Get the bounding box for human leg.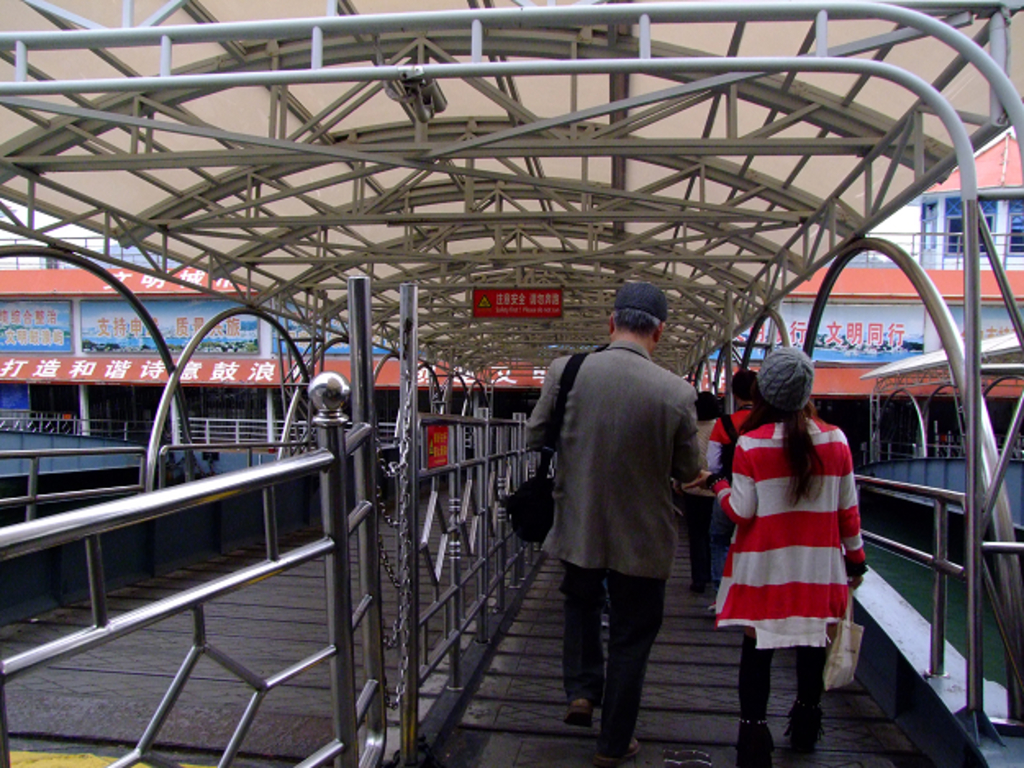
detection(555, 565, 605, 725).
